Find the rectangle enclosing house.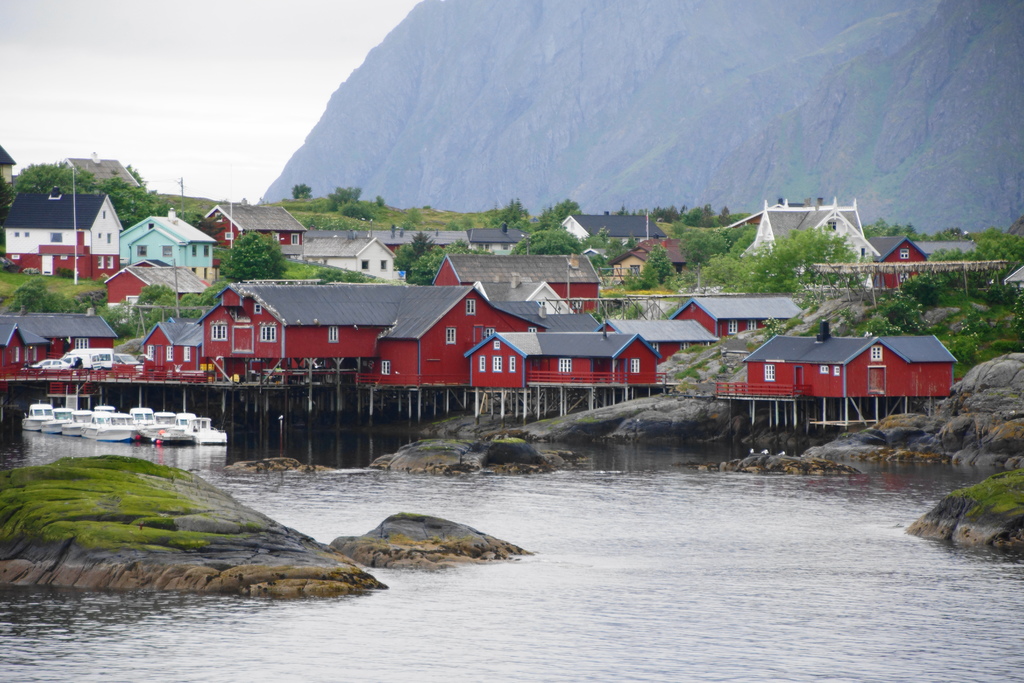
box(472, 224, 520, 244).
